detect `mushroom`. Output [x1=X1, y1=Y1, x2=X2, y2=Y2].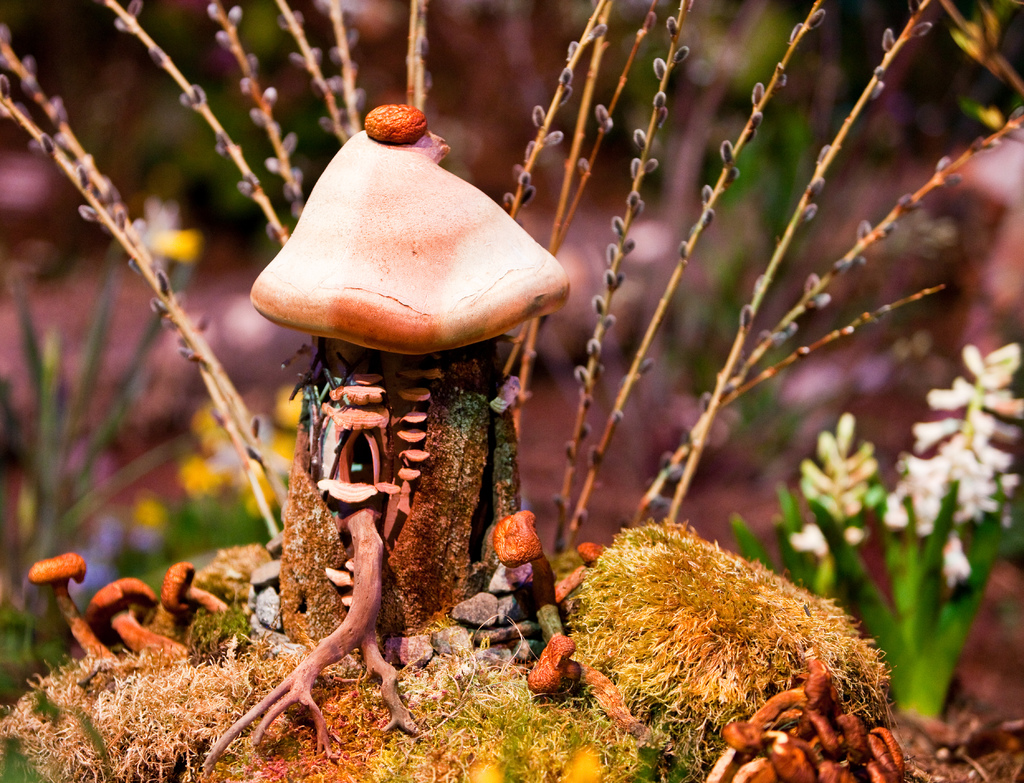
[x1=86, y1=574, x2=187, y2=667].
